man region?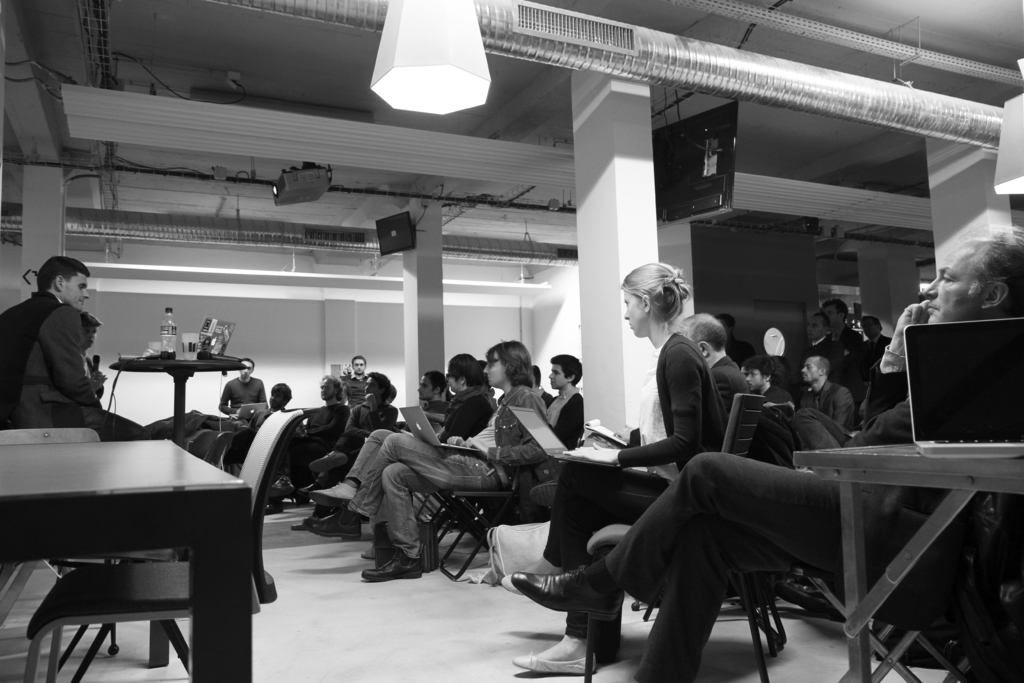
rect(858, 315, 893, 361)
